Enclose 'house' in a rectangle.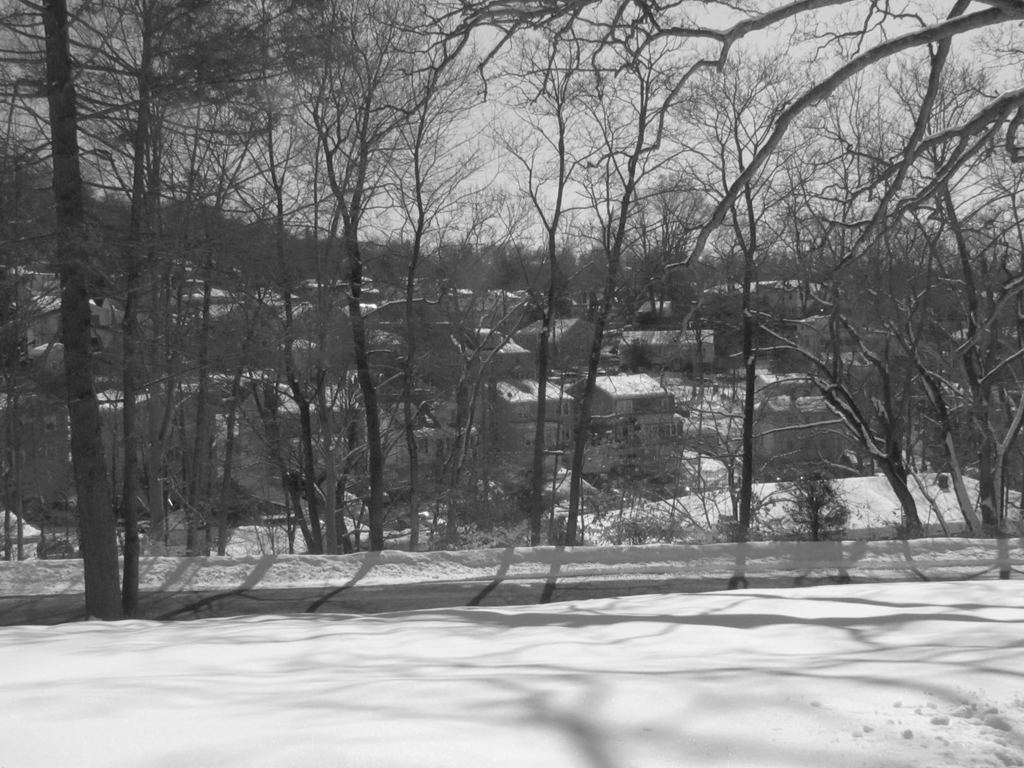
620,329,716,369.
